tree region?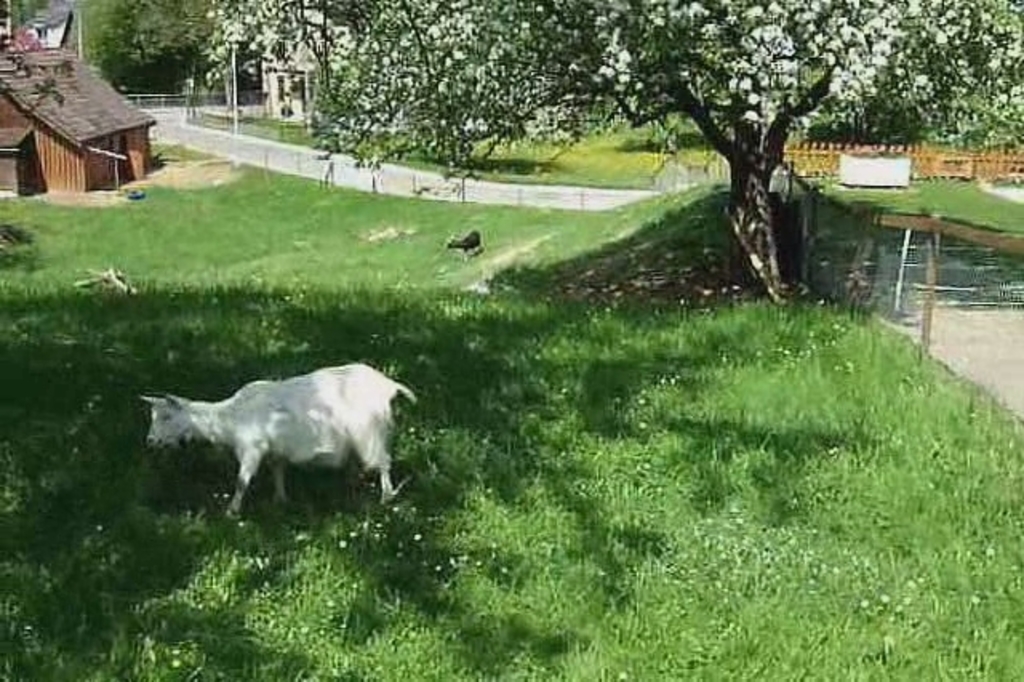
detection(210, 0, 1022, 293)
